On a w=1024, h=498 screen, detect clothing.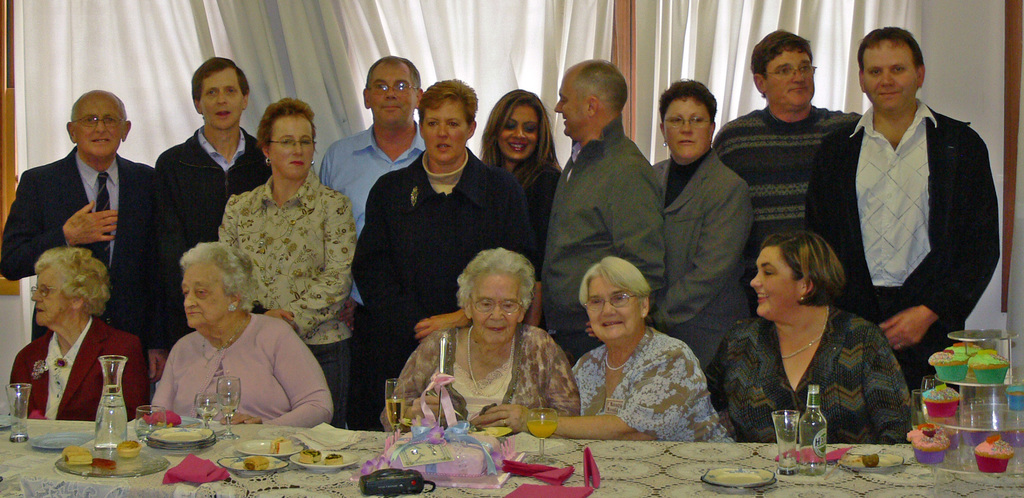
select_region(823, 66, 996, 372).
